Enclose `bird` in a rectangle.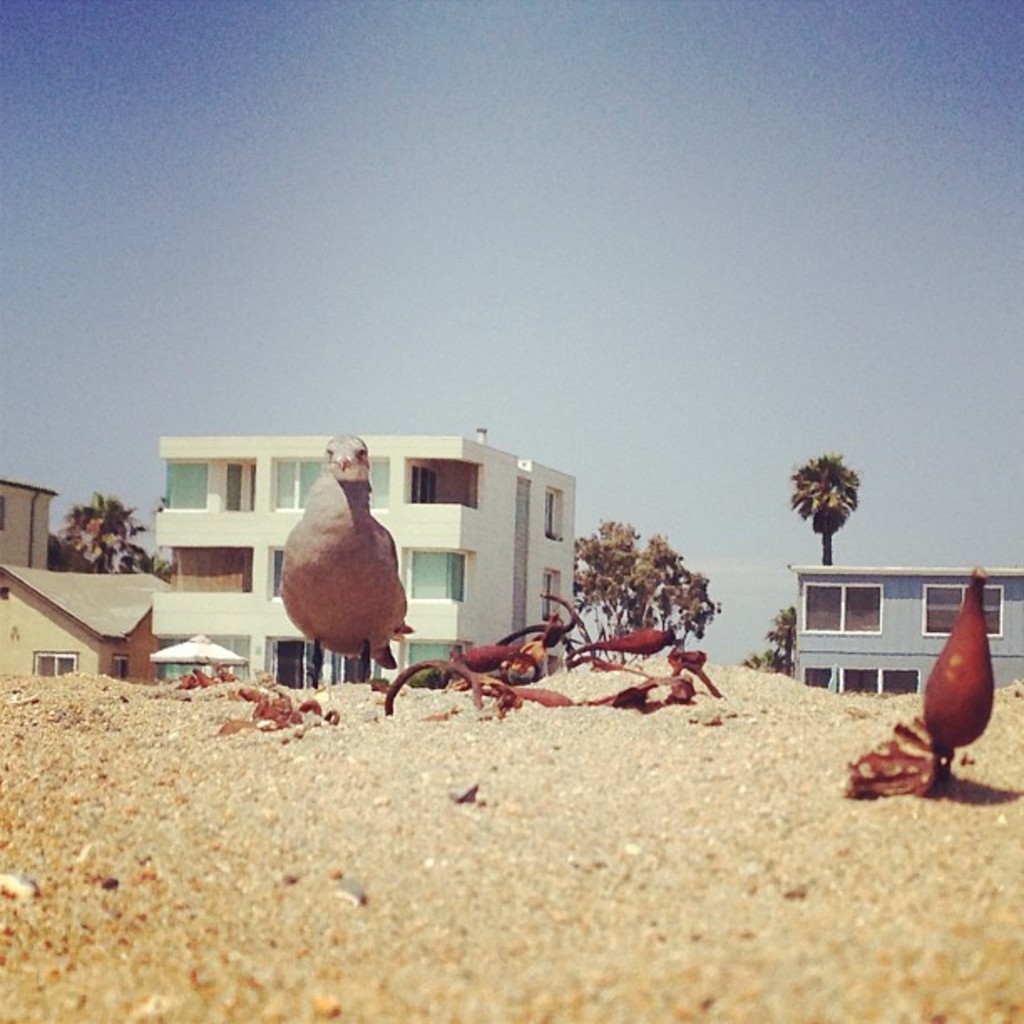
x1=450 y1=639 x2=537 y2=683.
